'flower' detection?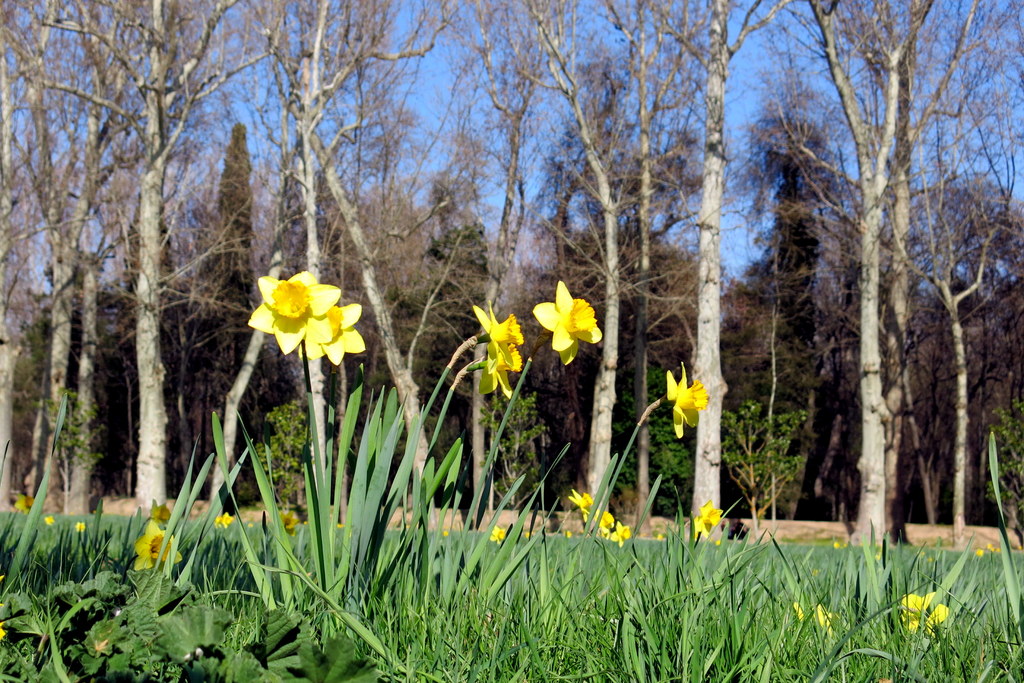
pyautogui.locateOnScreen(474, 306, 524, 361)
